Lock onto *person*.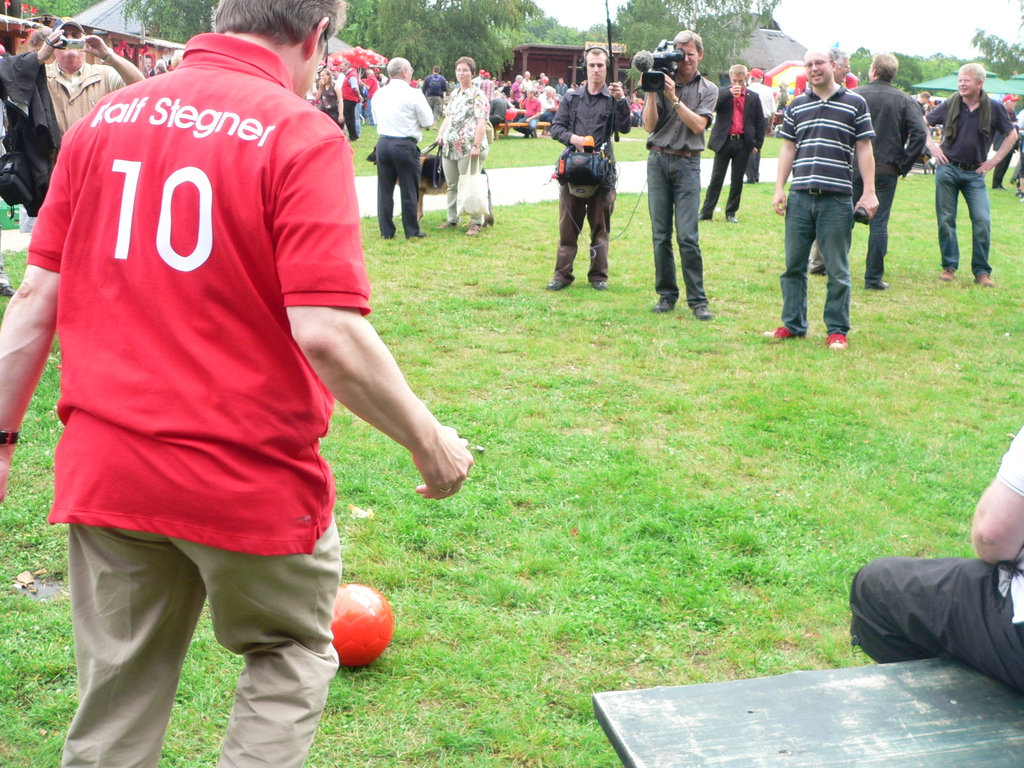
Locked: 364,56,437,240.
